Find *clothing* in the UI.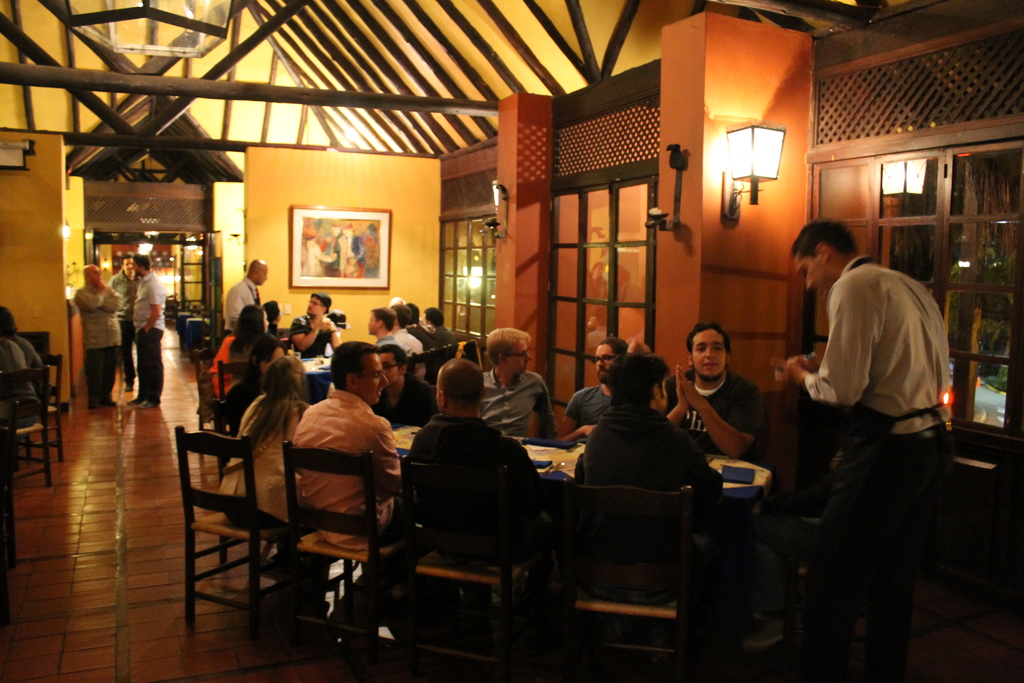
UI element at detection(367, 368, 440, 429).
